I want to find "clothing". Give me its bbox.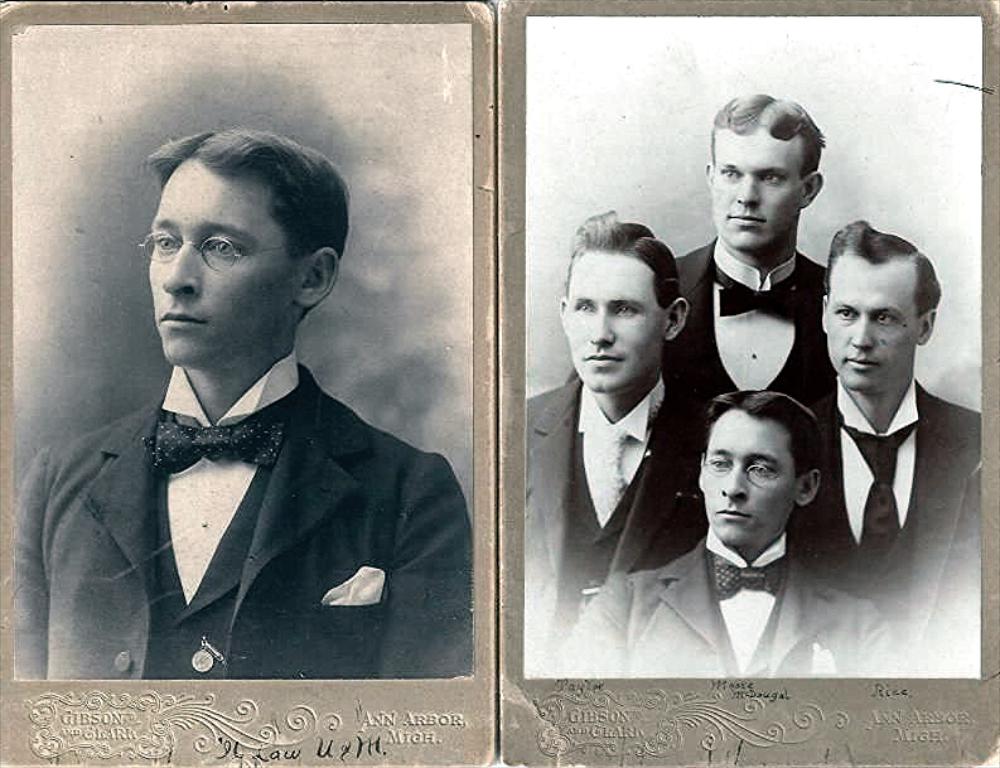
Rect(662, 231, 839, 412).
